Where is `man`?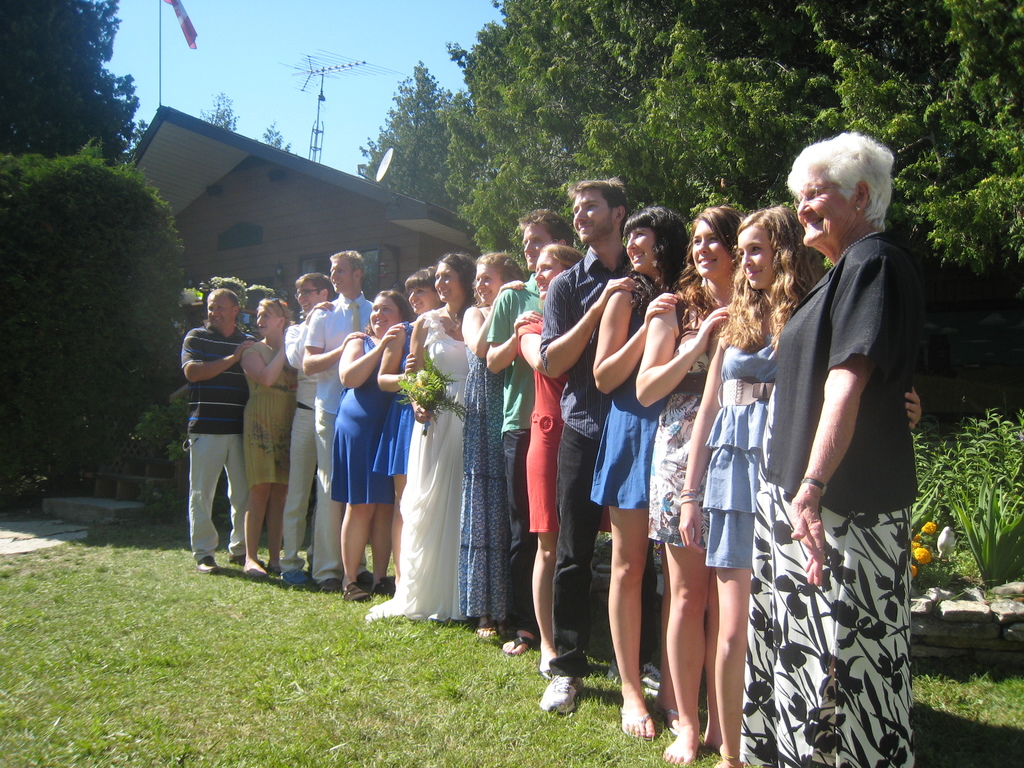
{"x1": 483, "y1": 204, "x2": 575, "y2": 661}.
